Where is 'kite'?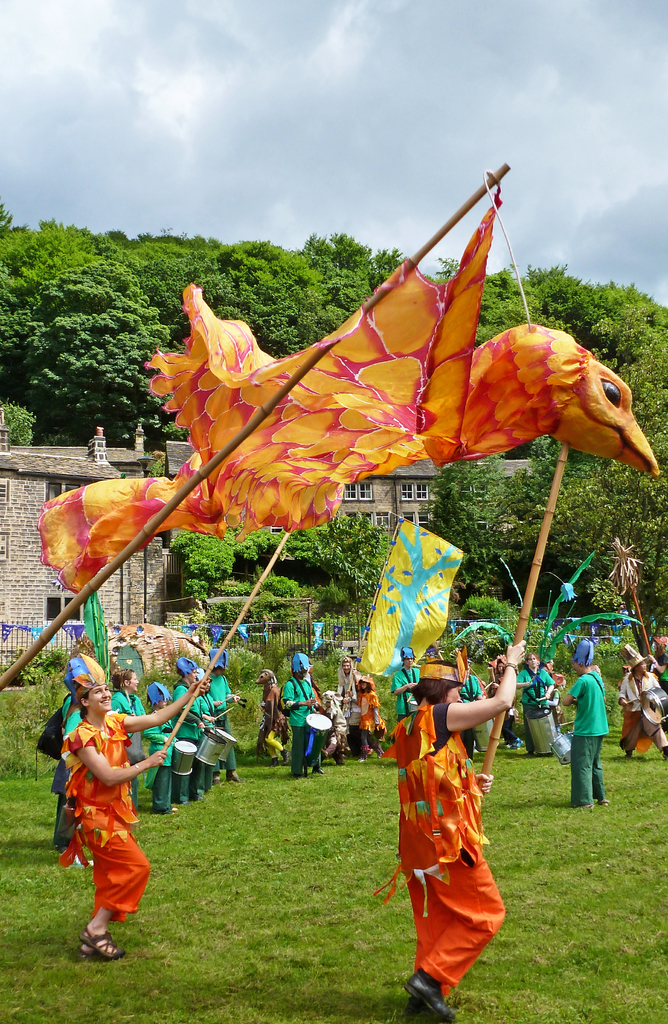
Rect(36, 182, 664, 607).
